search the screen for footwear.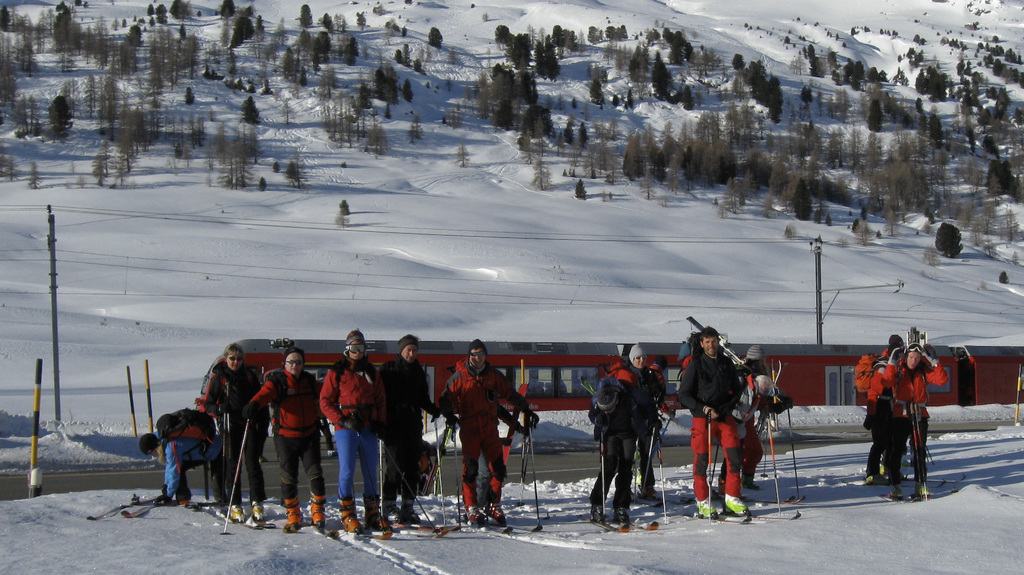
Found at Rect(641, 472, 653, 502).
